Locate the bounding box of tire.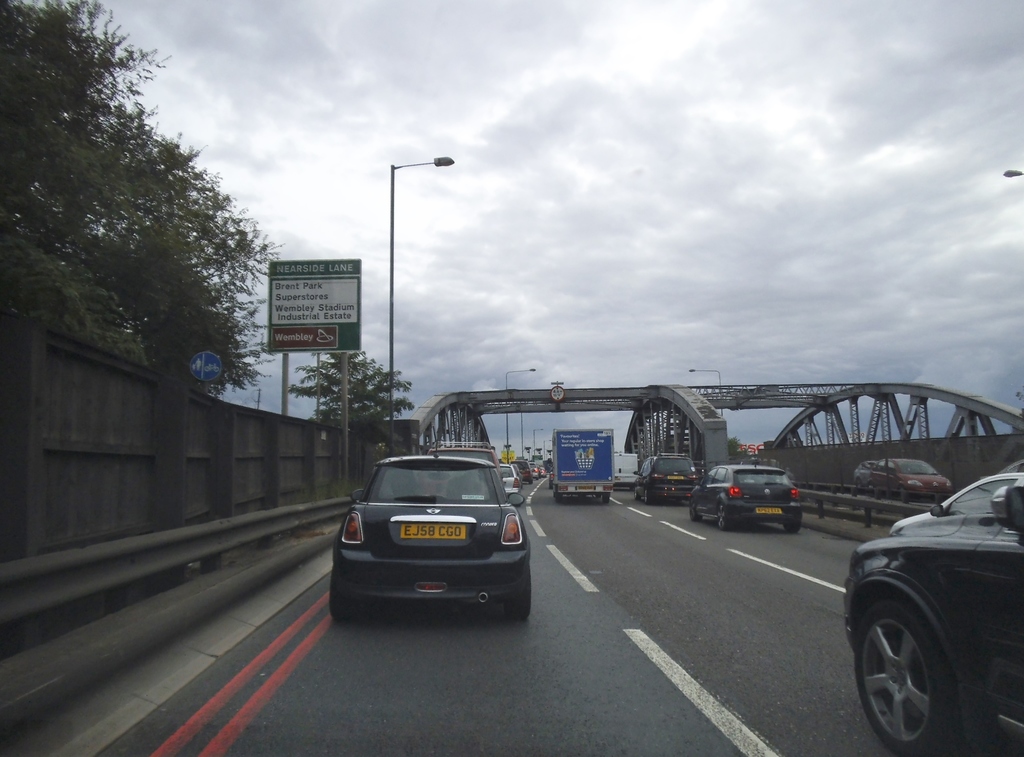
Bounding box: bbox(785, 523, 800, 533).
